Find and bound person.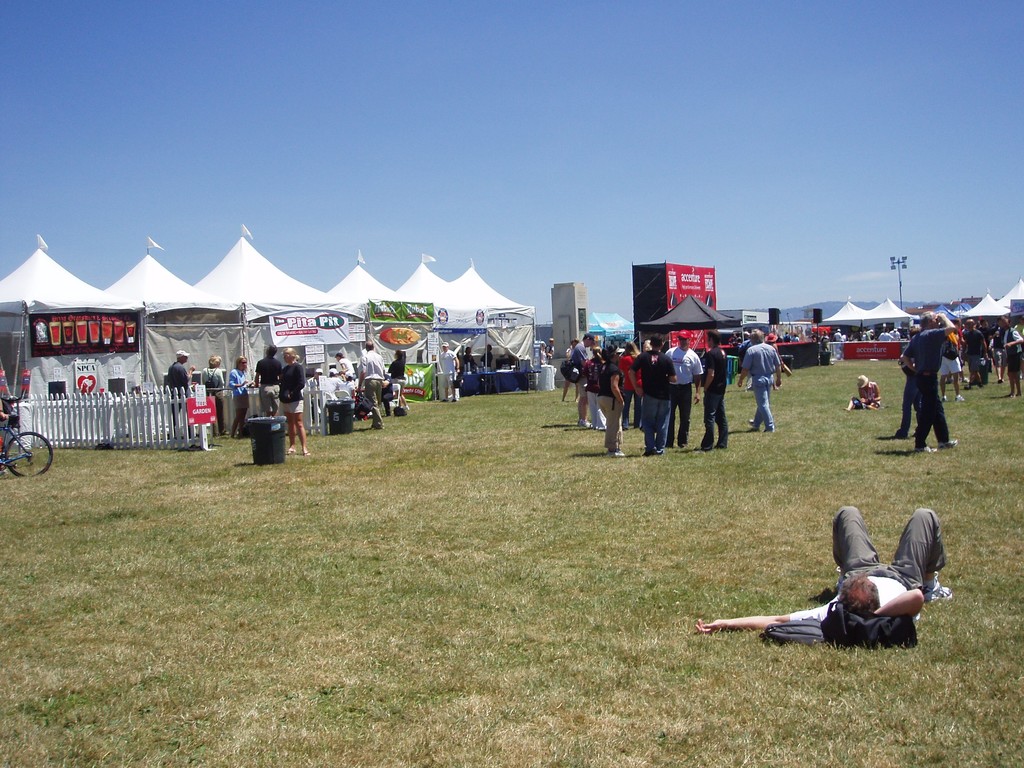
Bound: locate(463, 345, 477, 369).
